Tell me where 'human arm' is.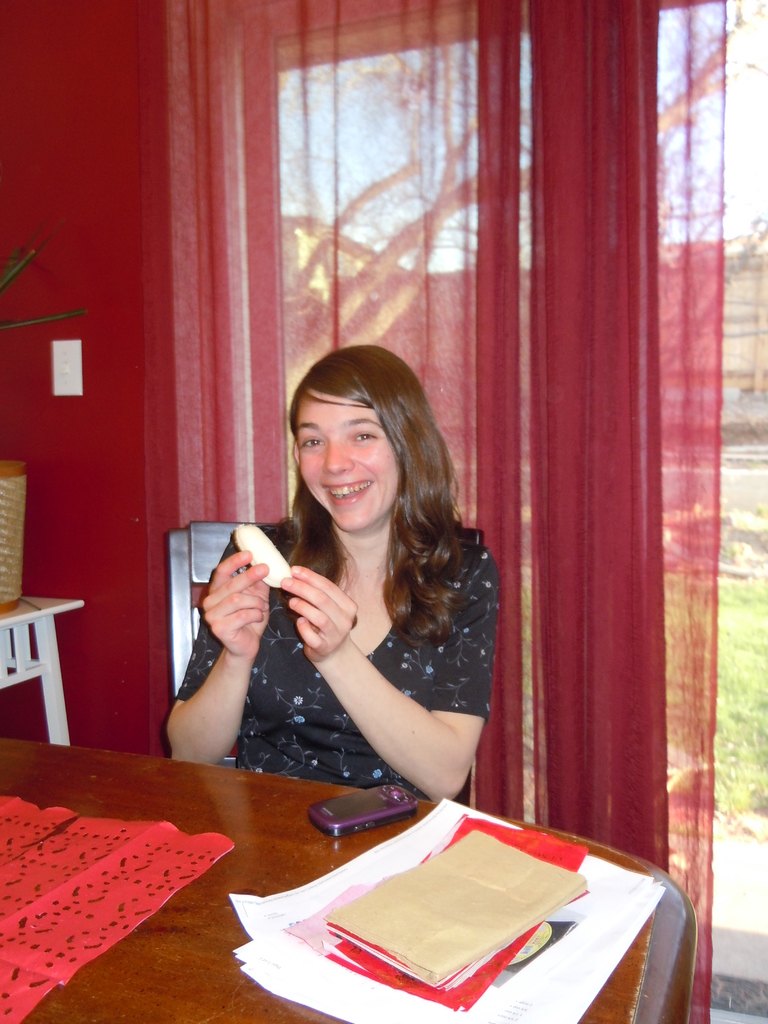
'human arm' is at (166,543,275,770).
